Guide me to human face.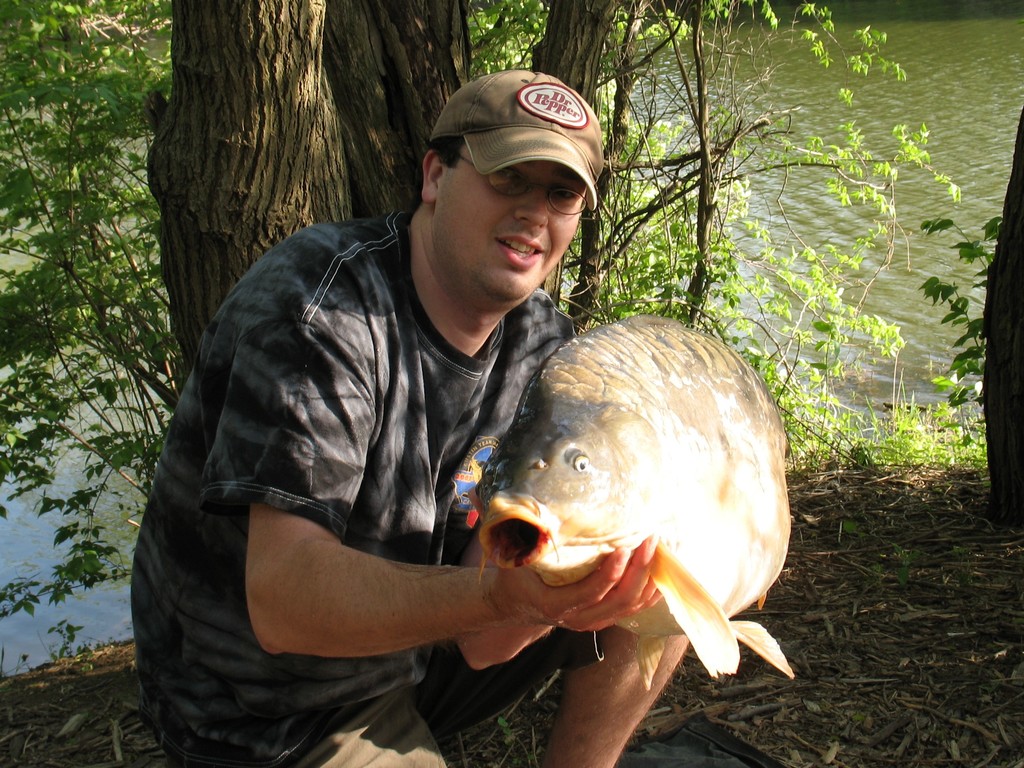
Guidance: 433 156 580 302.
